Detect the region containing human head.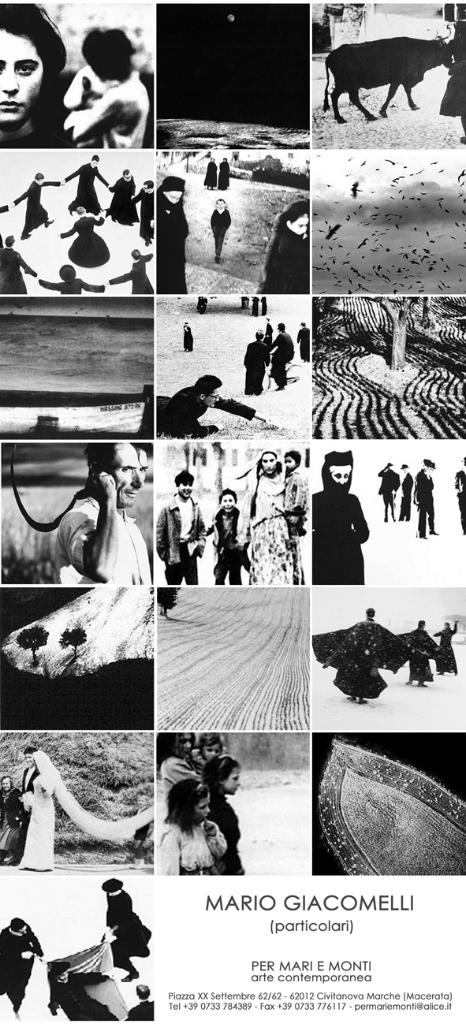
(left=162, top=727, right=199, bottom=760).
